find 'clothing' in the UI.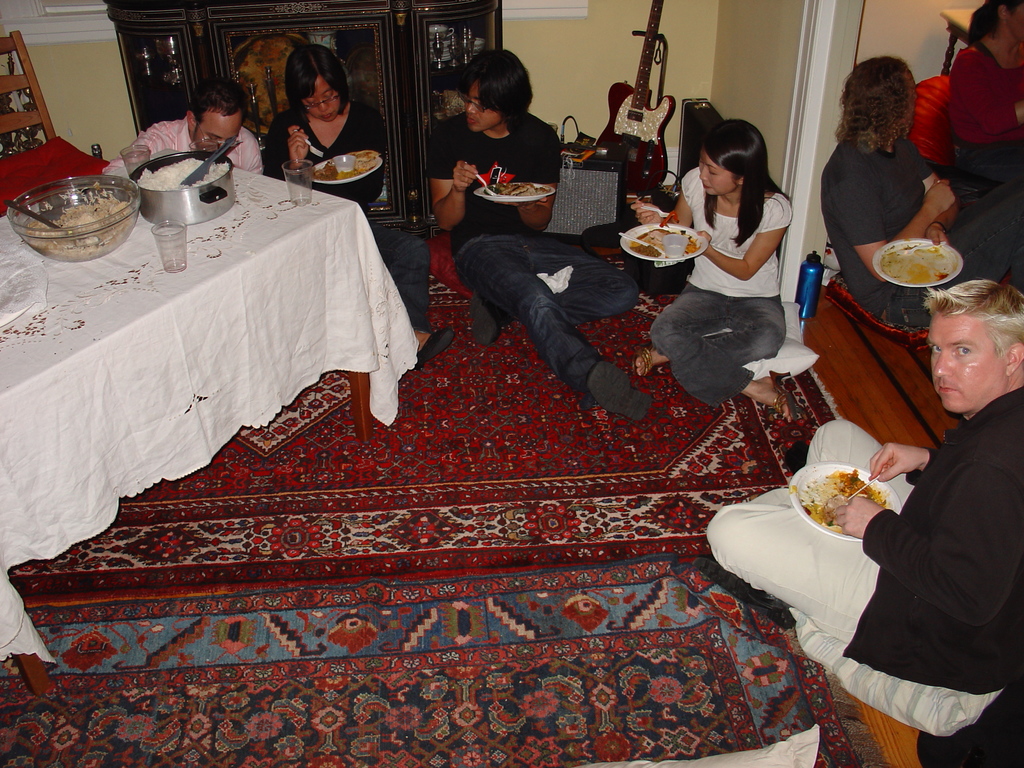
UI element at [x1=269, y1=105, x2=425, y2=353].
